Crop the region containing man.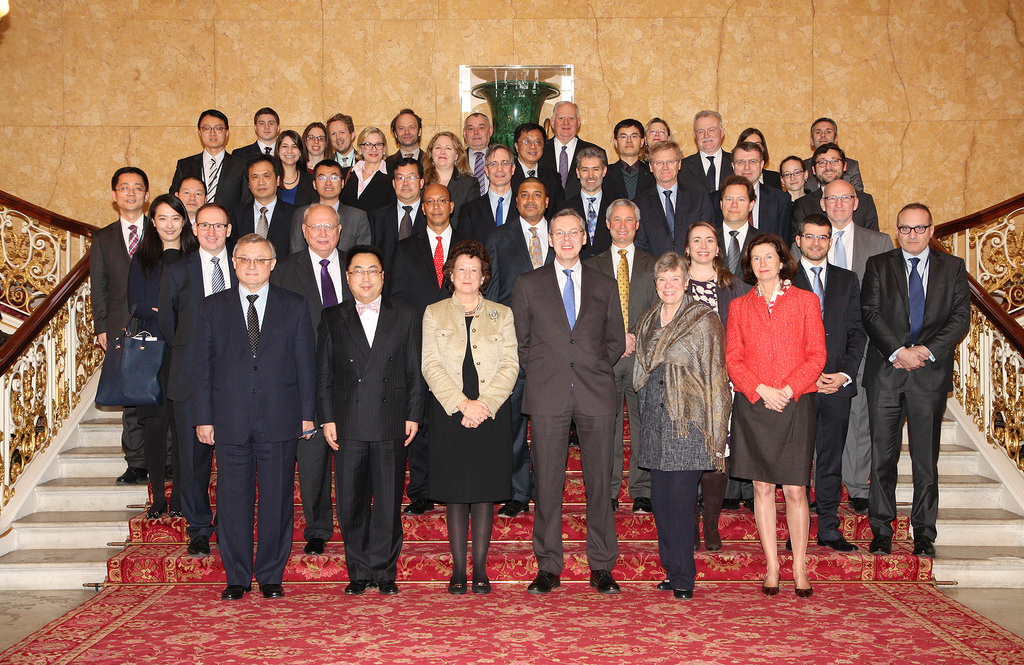
Crop region: locate(630, 140, 710, 264).
